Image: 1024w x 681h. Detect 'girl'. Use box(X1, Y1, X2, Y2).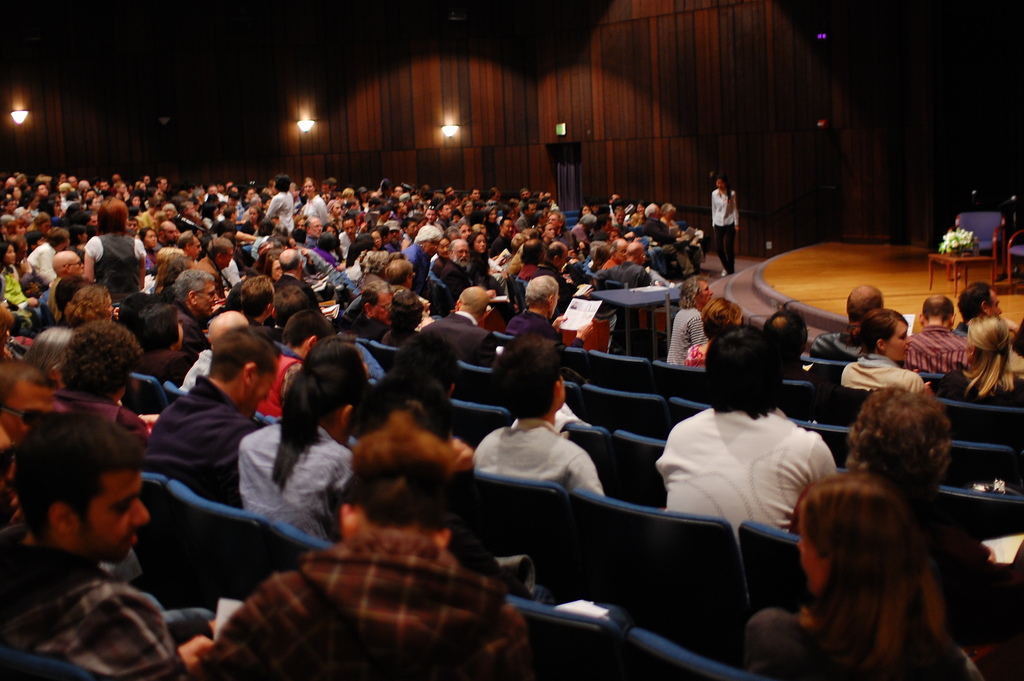
box(837, 306, 925, 399).
